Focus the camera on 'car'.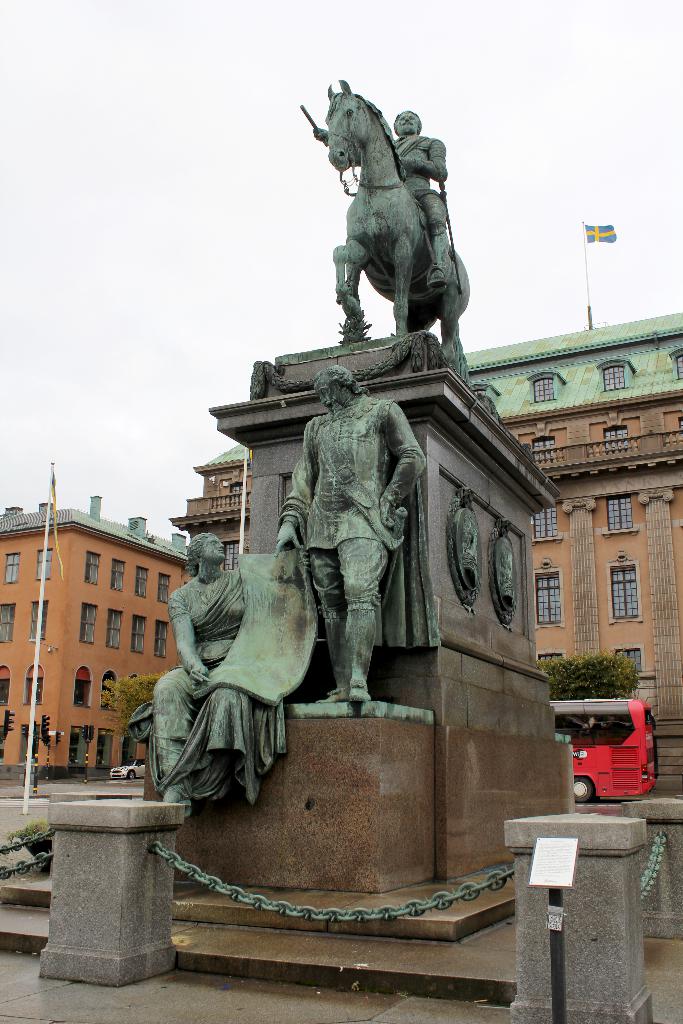
Focus region: [109, 751, 149, 780].
